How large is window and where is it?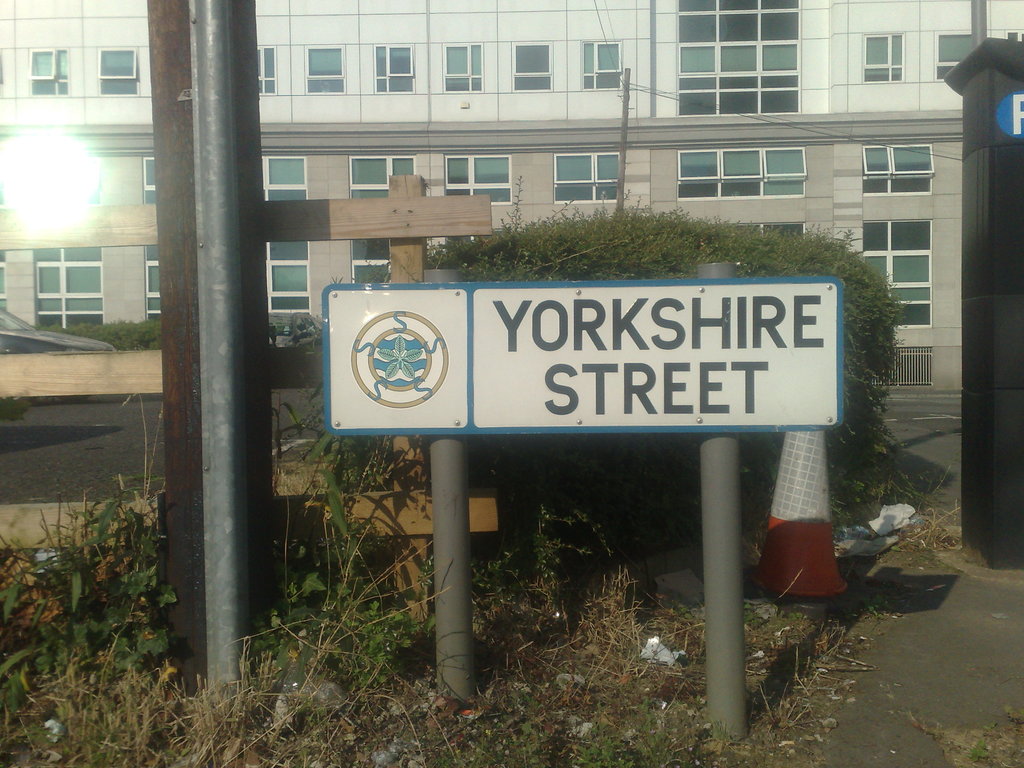
Bounding box: 372,45,416,93.
